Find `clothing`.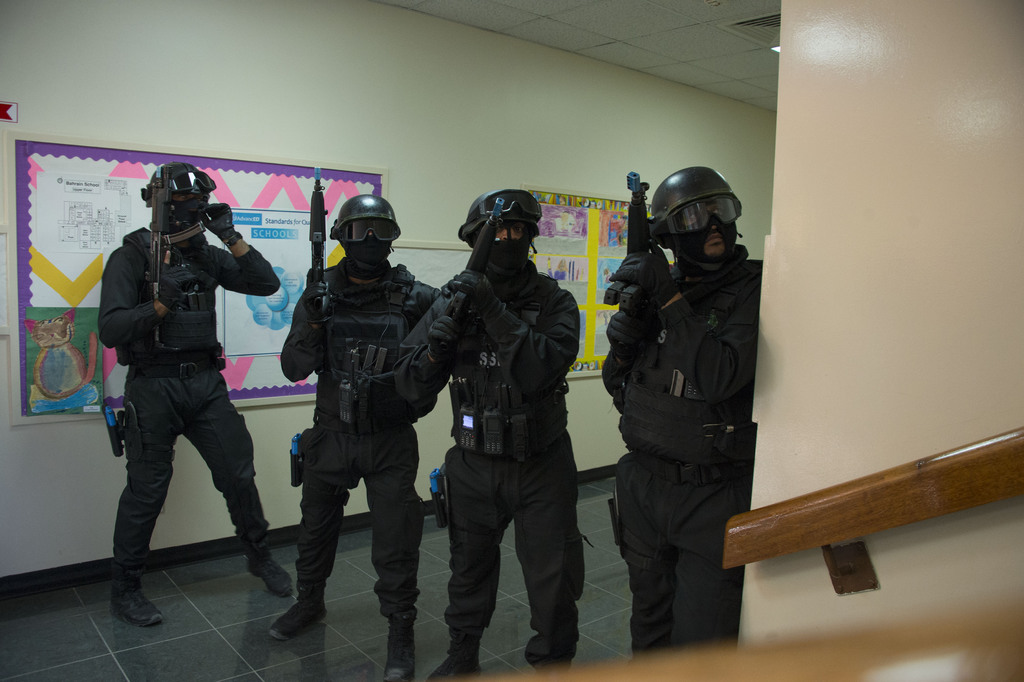
<bbox>607, 262, 756, 660</bbox>.
